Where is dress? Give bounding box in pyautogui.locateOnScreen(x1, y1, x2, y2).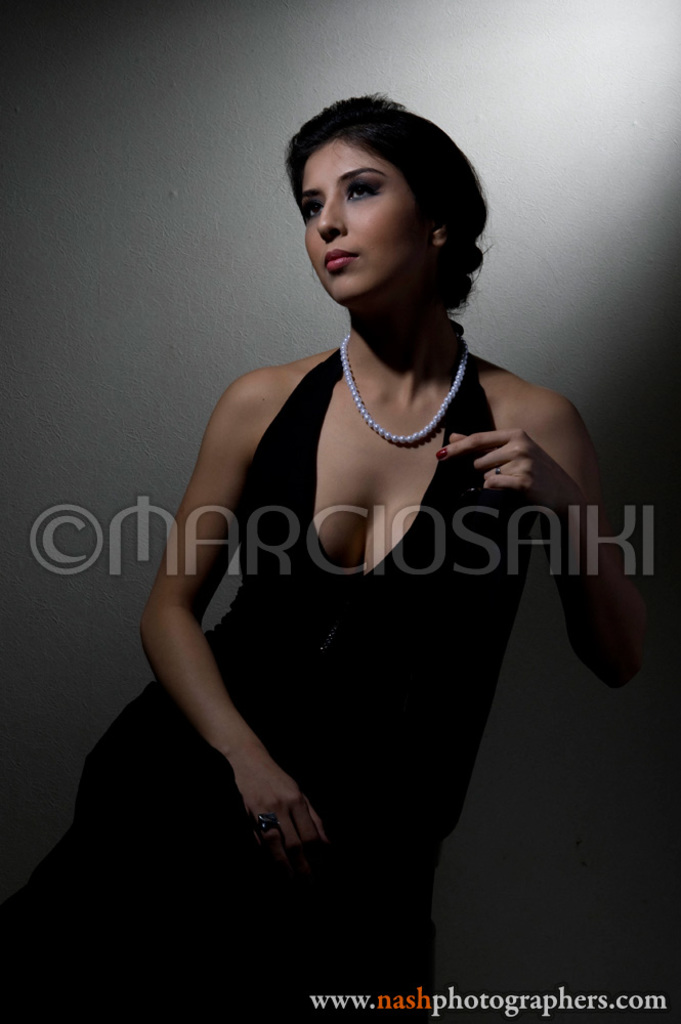
pyautogui.locateOnScreen(0, 338, 549, 1021).
